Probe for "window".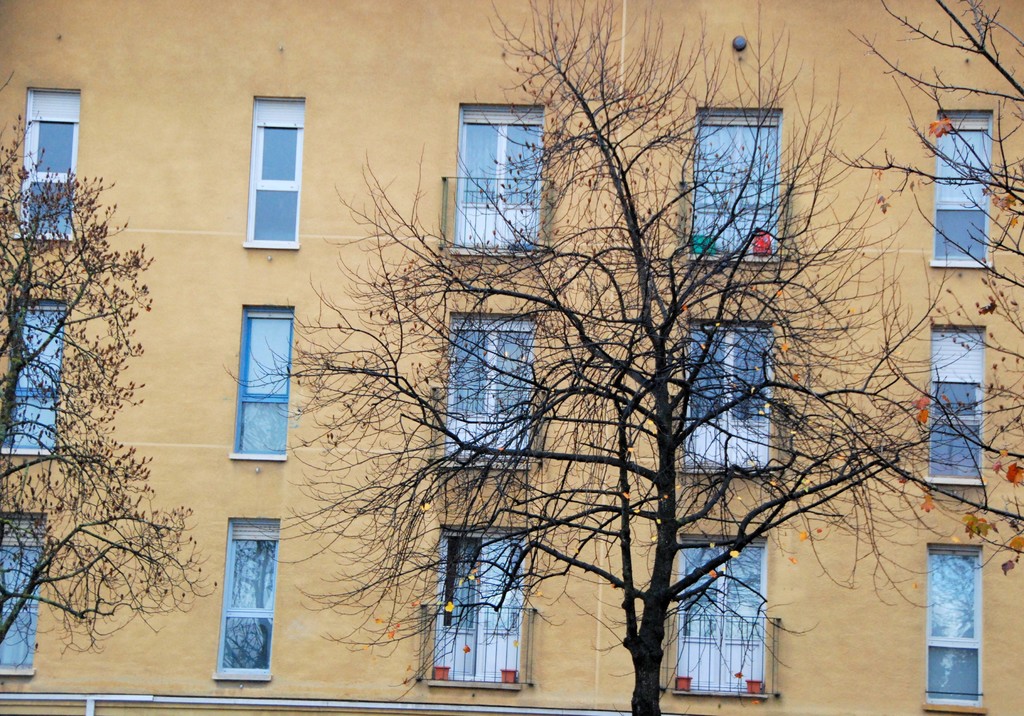
Probe result: [212, 516, 277, 678].
